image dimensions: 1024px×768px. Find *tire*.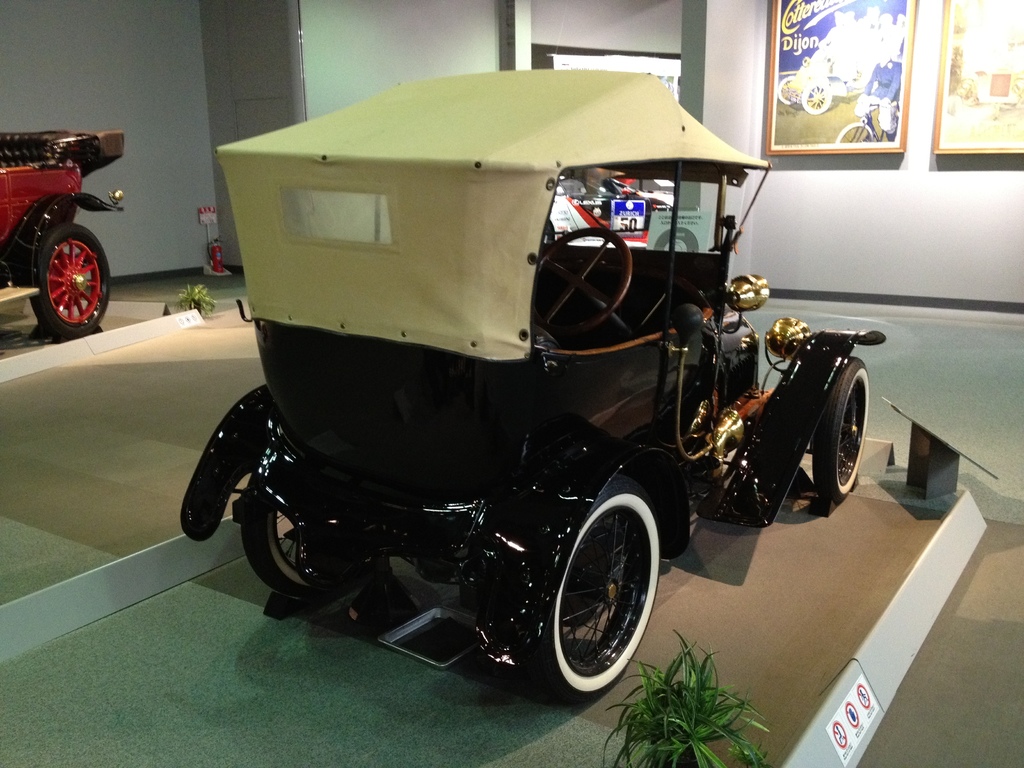
Rect(241, 463, 380, 606).
